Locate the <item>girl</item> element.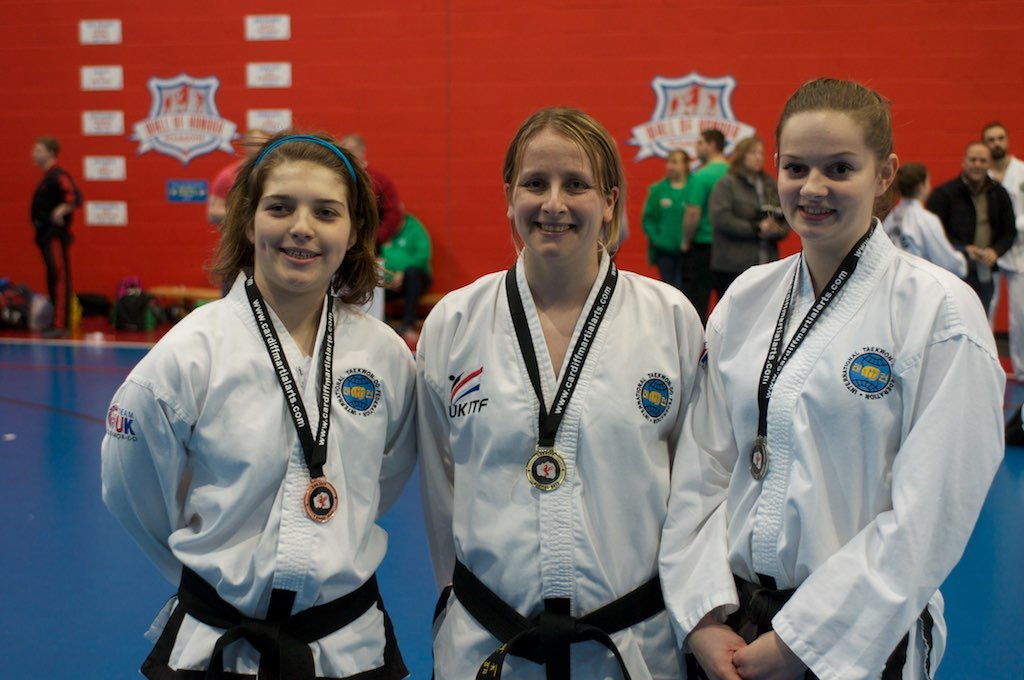
Element bbox: l=657, t=77, r=1009, b=679.
